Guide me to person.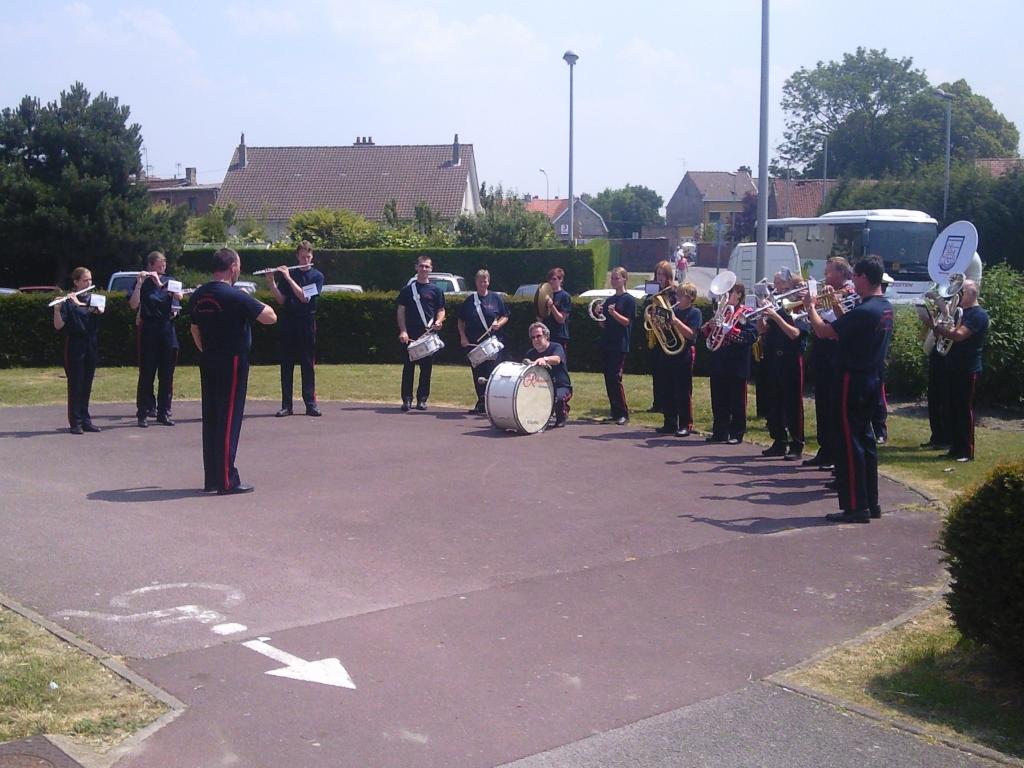
Guidance: x1=268, y1=243, x2=334, y2=419.
